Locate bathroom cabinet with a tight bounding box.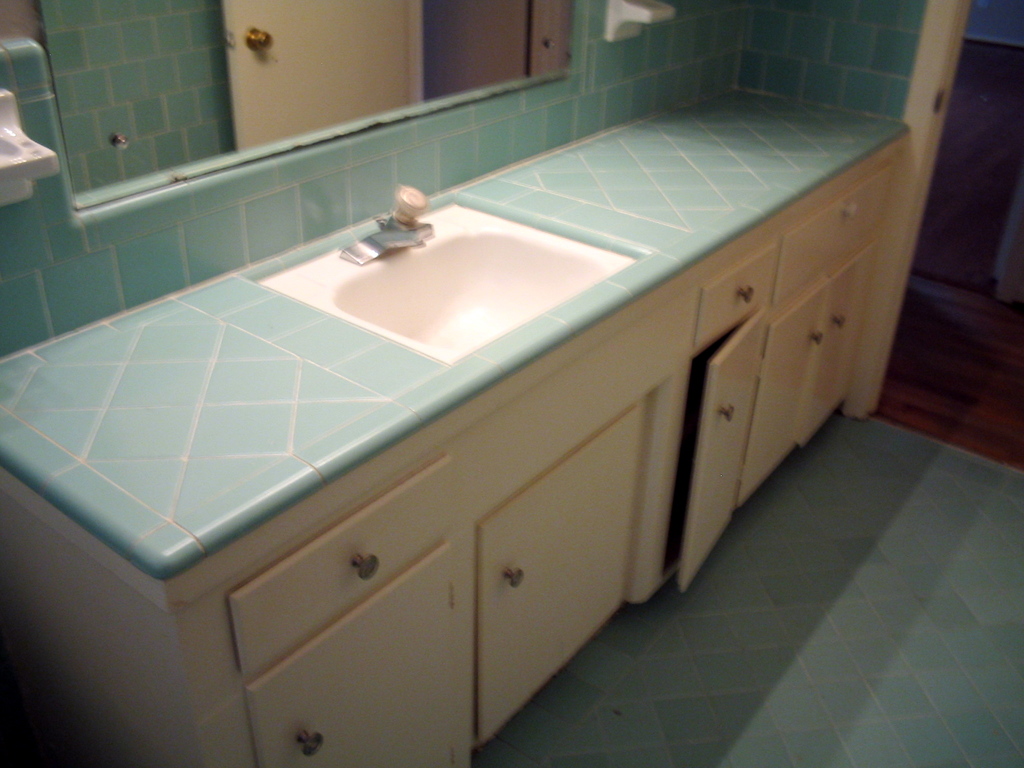
(0, 81, 916, 767).
